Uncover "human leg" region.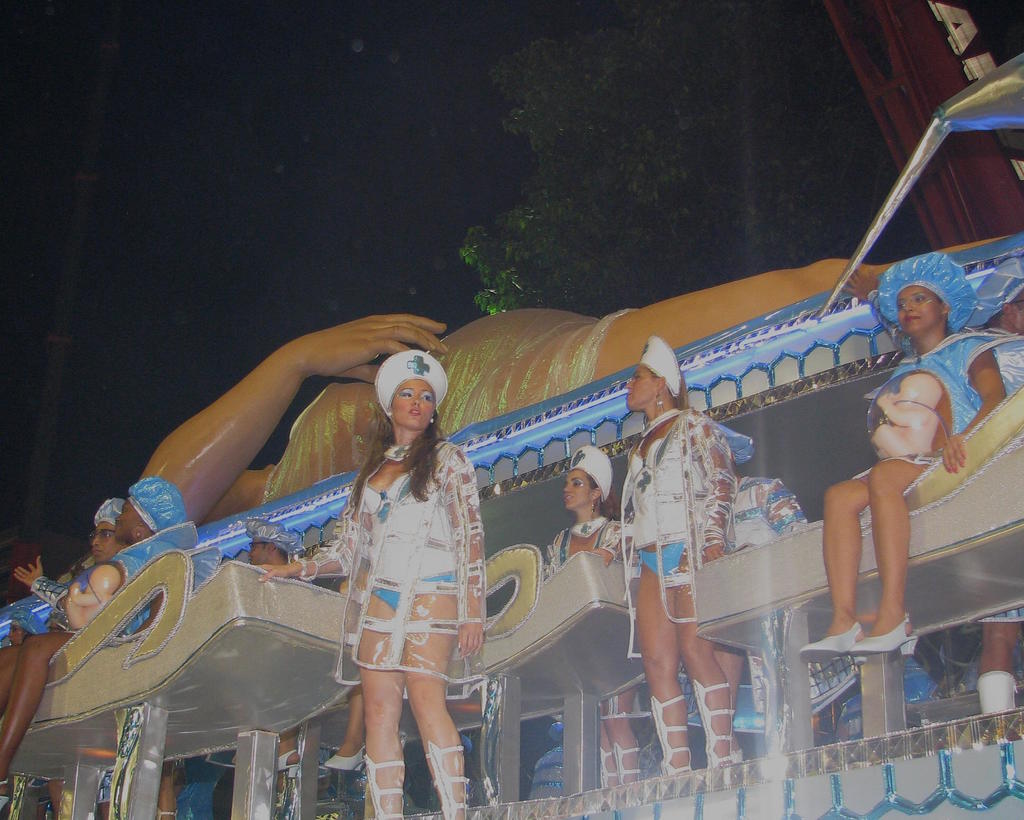
Uncovered: {"x1": 603, "y1": 691, "x2": 644, "y2": 785}.
